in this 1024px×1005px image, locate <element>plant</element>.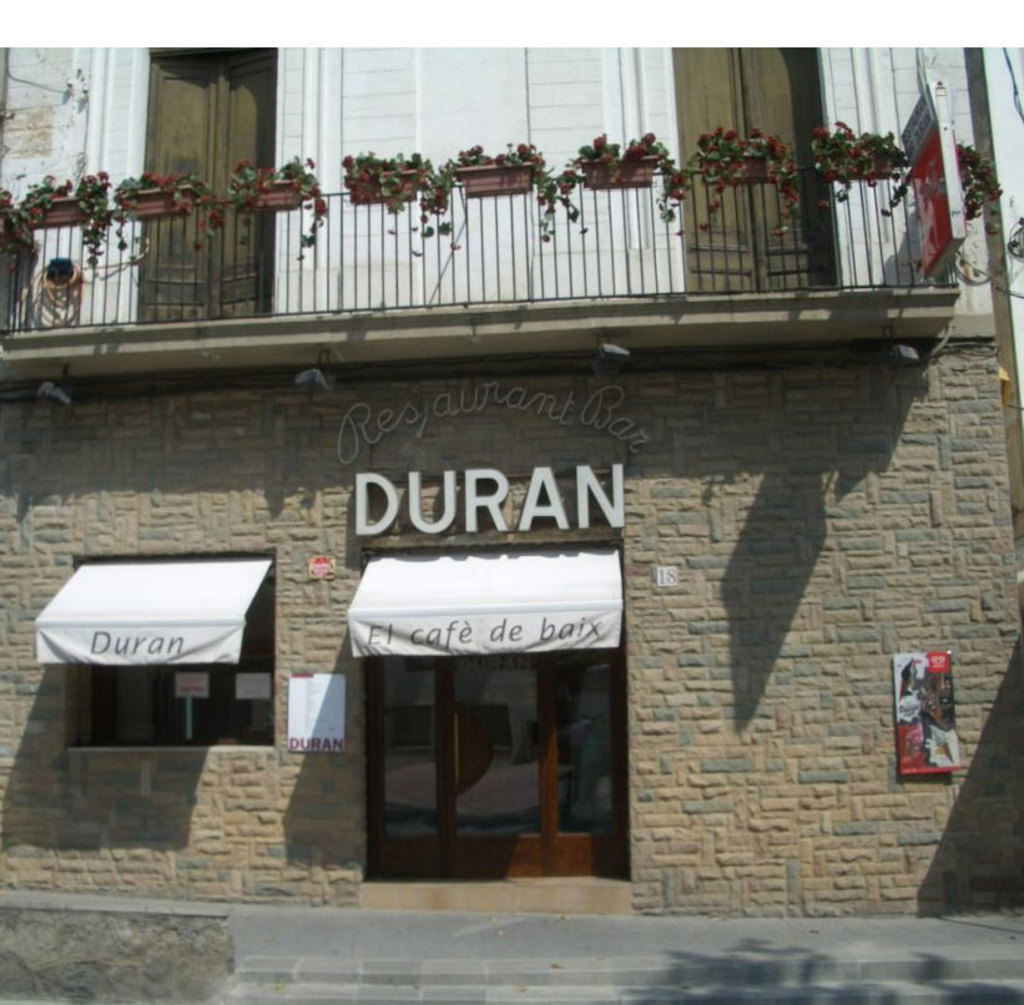
Bounding box: left=622, top=127, right=686, bottom=222.
